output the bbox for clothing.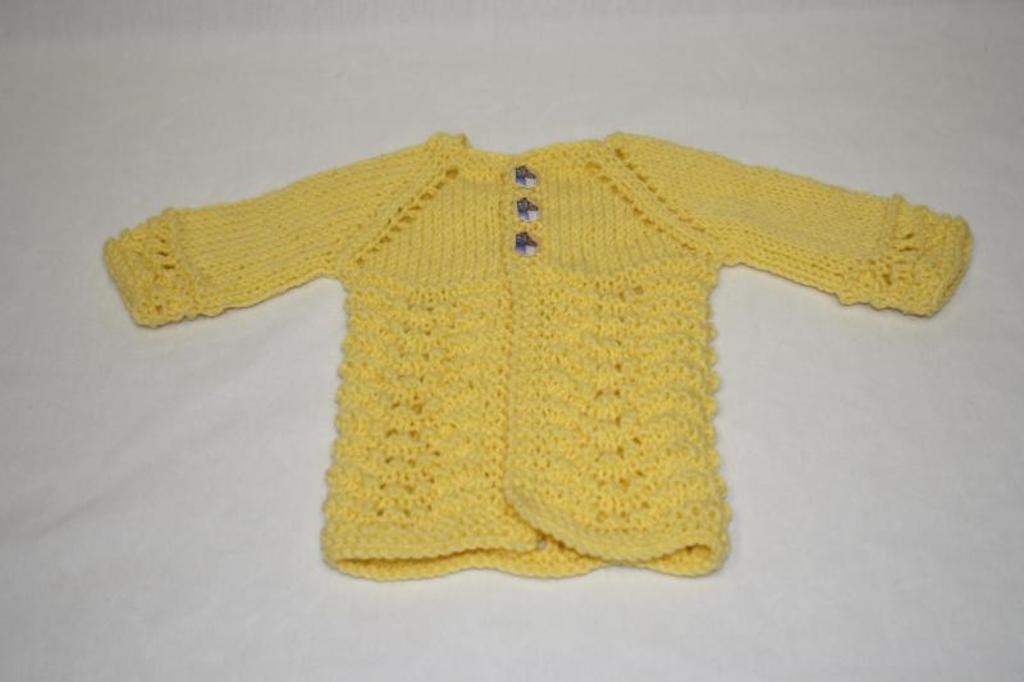
<box>101,123,974,580</box>.
